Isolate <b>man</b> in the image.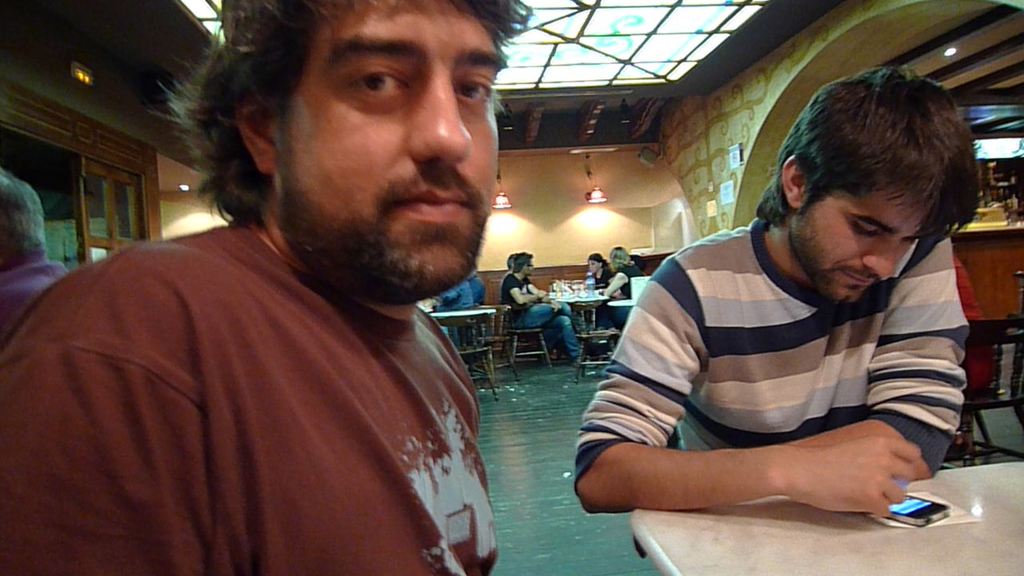
Isolated region: [x1=0, y1=168, x2=66, y2=351].
